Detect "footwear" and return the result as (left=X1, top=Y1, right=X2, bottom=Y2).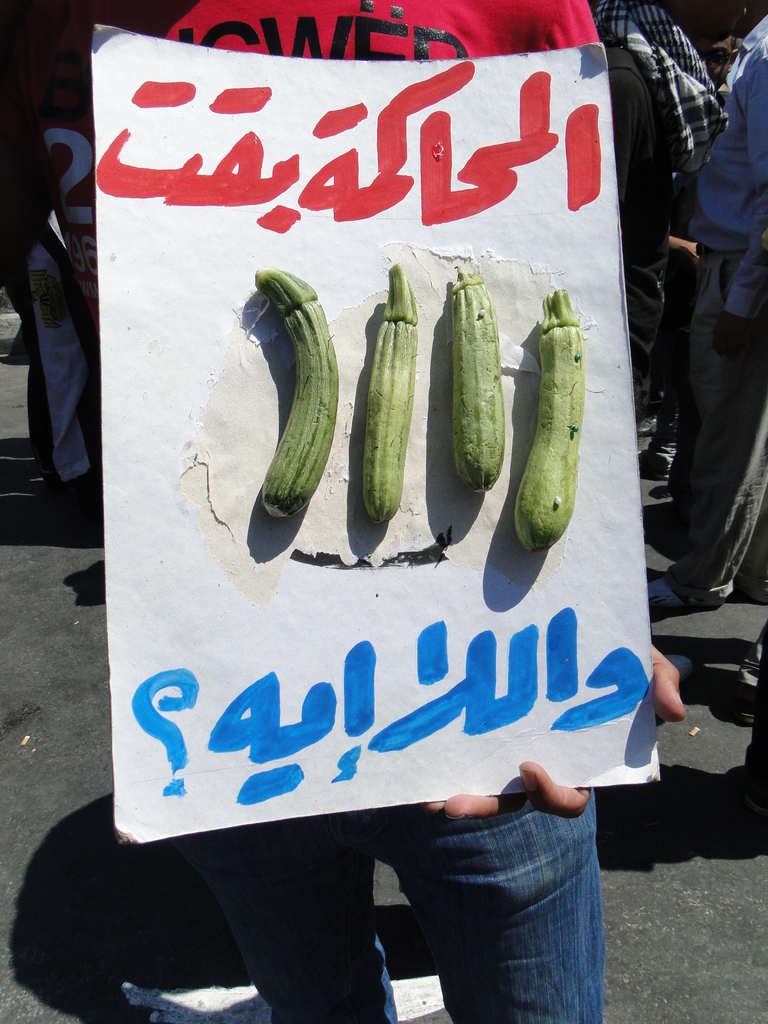
(left=647, top=574, right=730, bottom=612).
